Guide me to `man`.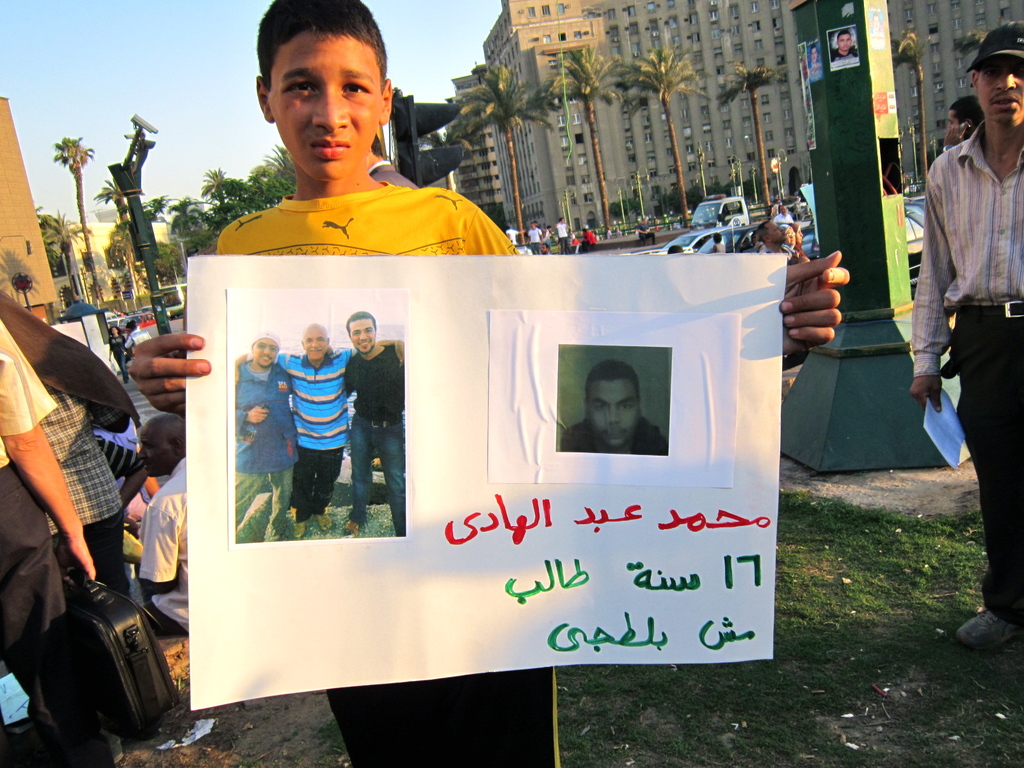
Guidance: Rect(132, 415, 188, 636).
